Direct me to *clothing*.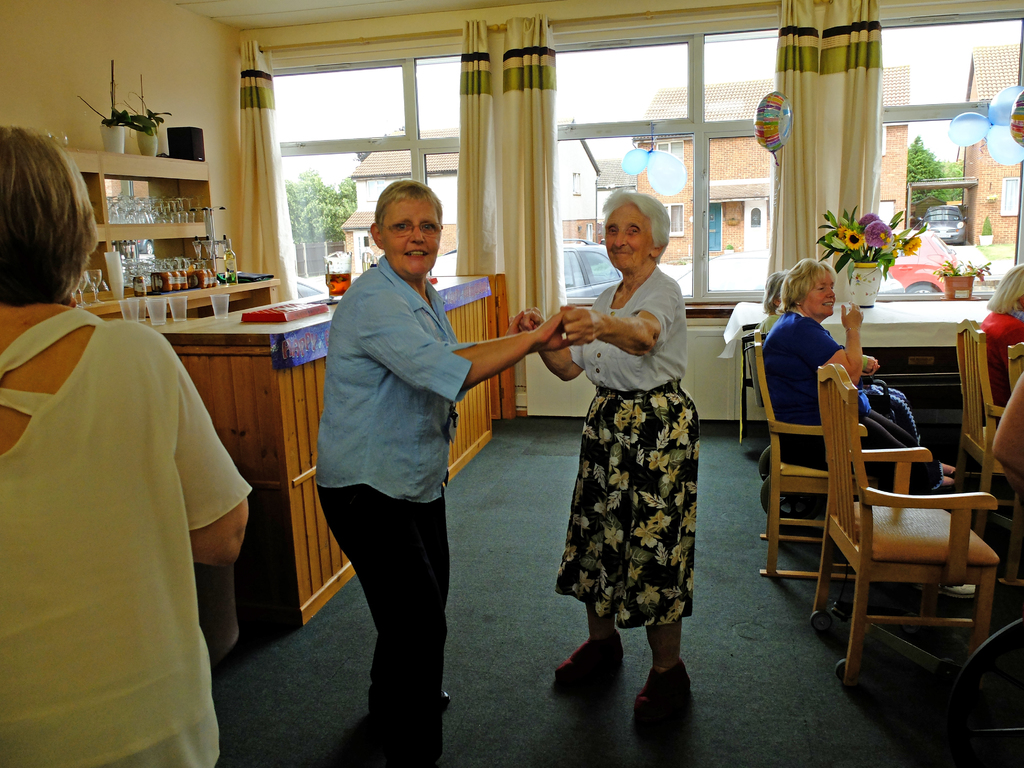
Direction: x1=308 y1=254 x2=473 y2=767.
